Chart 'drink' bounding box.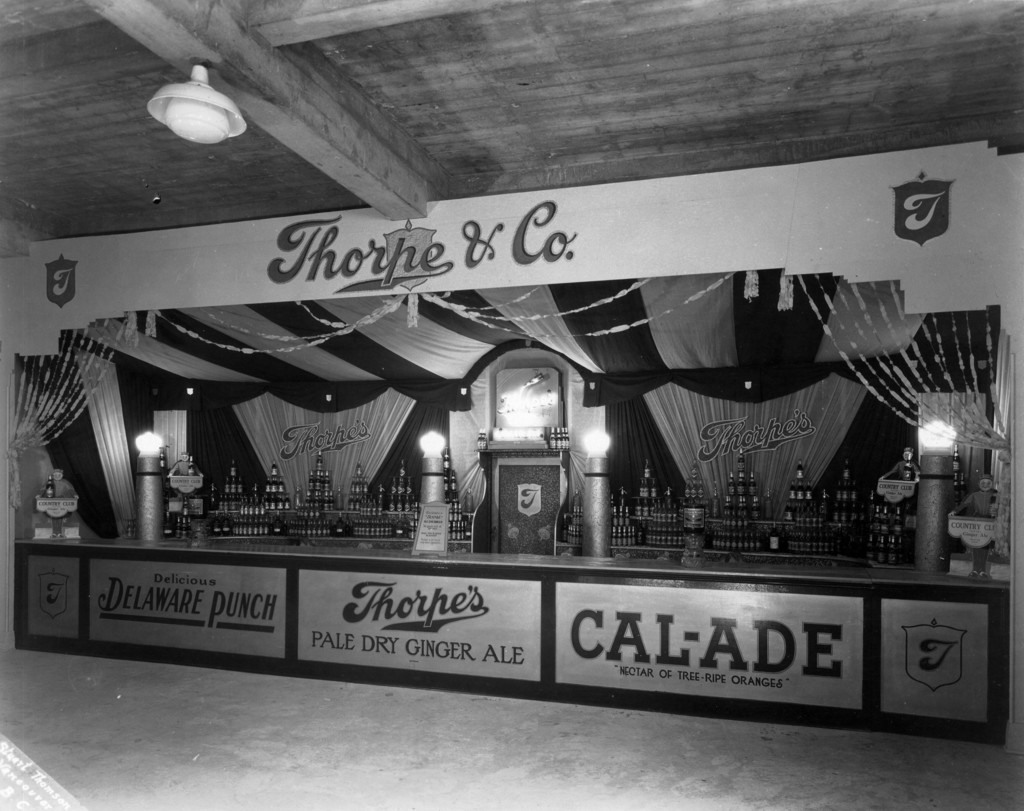
Charted: <bbox>180, 492, 189, 517</bbox>.
